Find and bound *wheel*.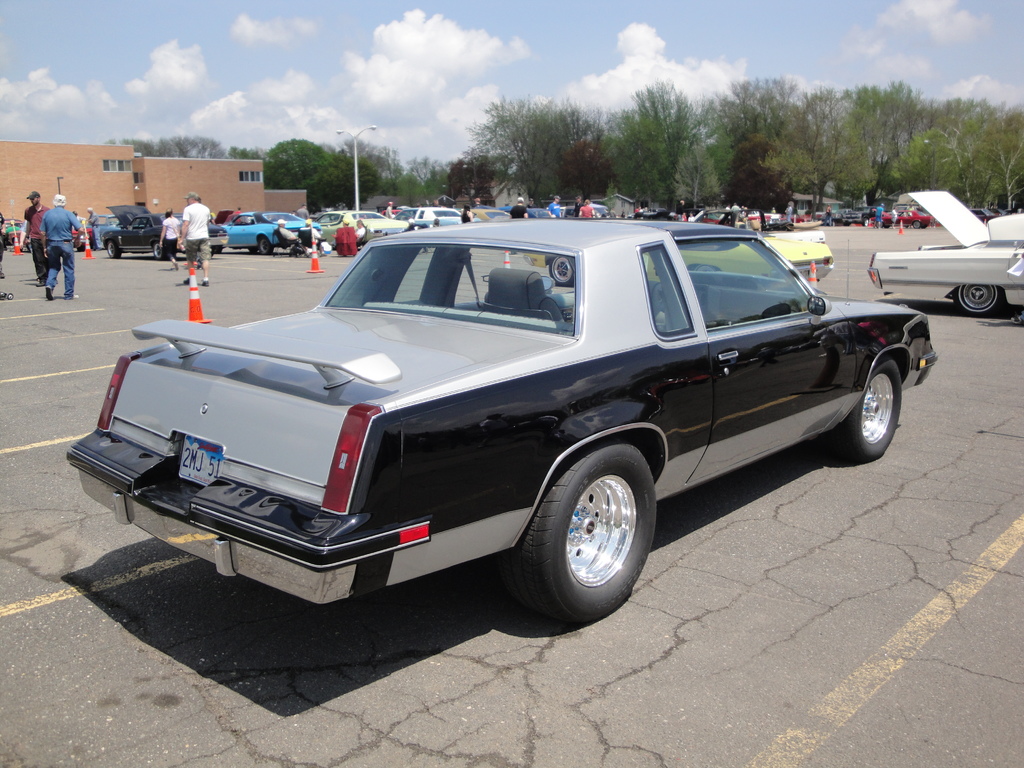
Bound: BBox(837, 349, 902, 463).
